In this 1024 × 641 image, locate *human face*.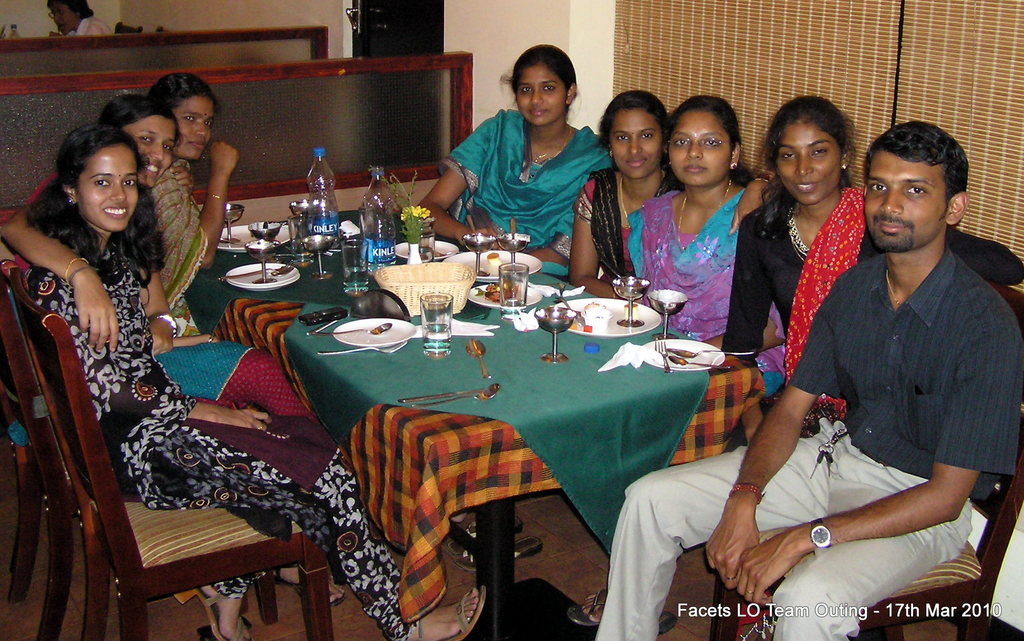
Bounding box: bbox(75, 147, 140, 230).
